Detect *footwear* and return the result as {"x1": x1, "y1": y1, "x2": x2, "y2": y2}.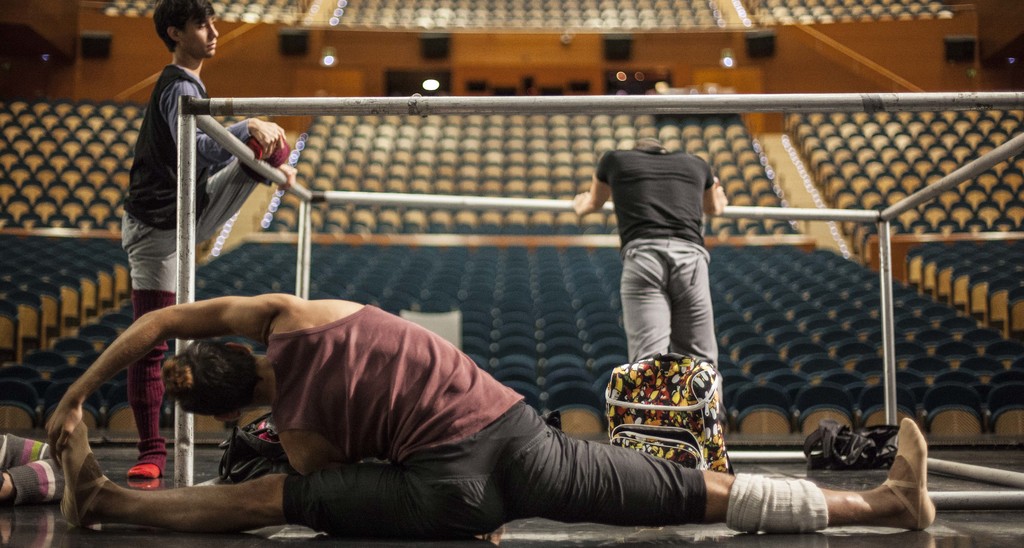
{"x1": 883, "y1": 415, "x2": 937, "y2": 534}.
